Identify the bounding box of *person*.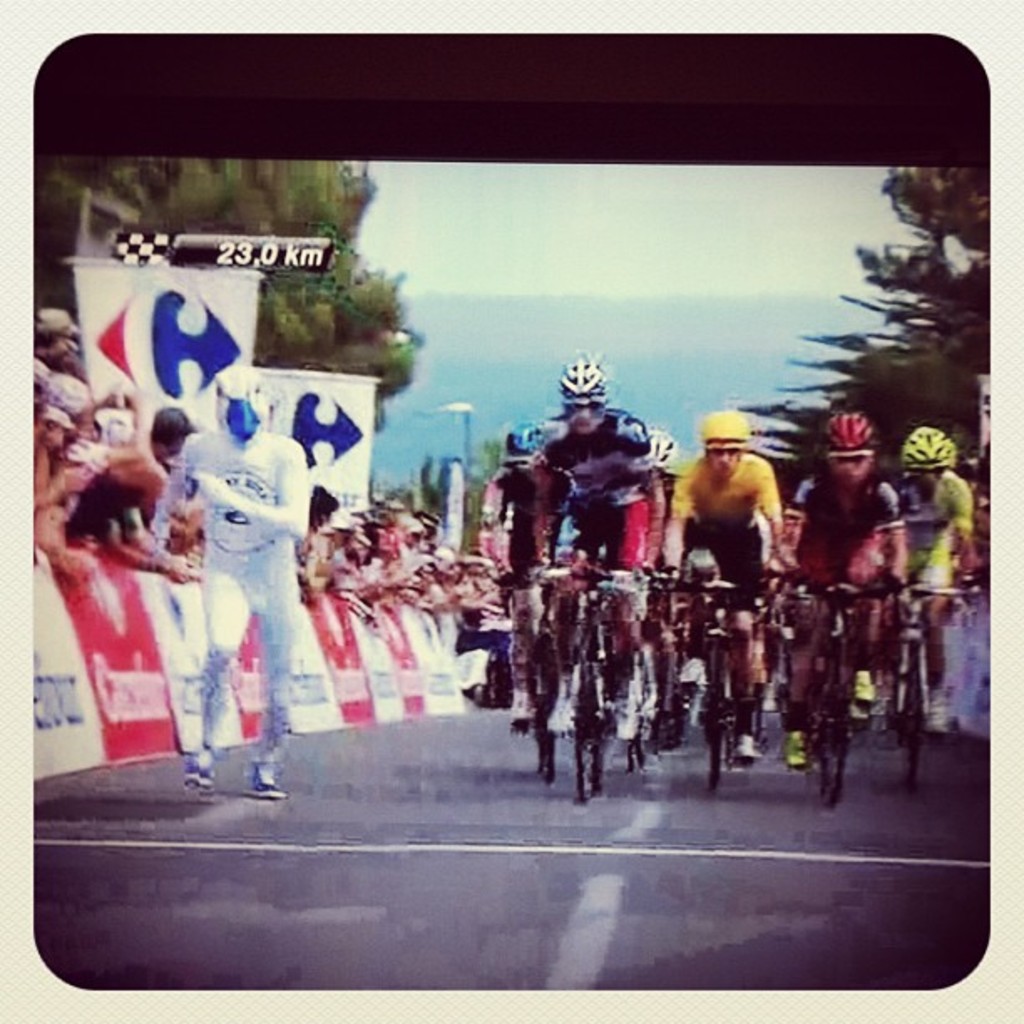
Rect(95, 403, 184, 576).
